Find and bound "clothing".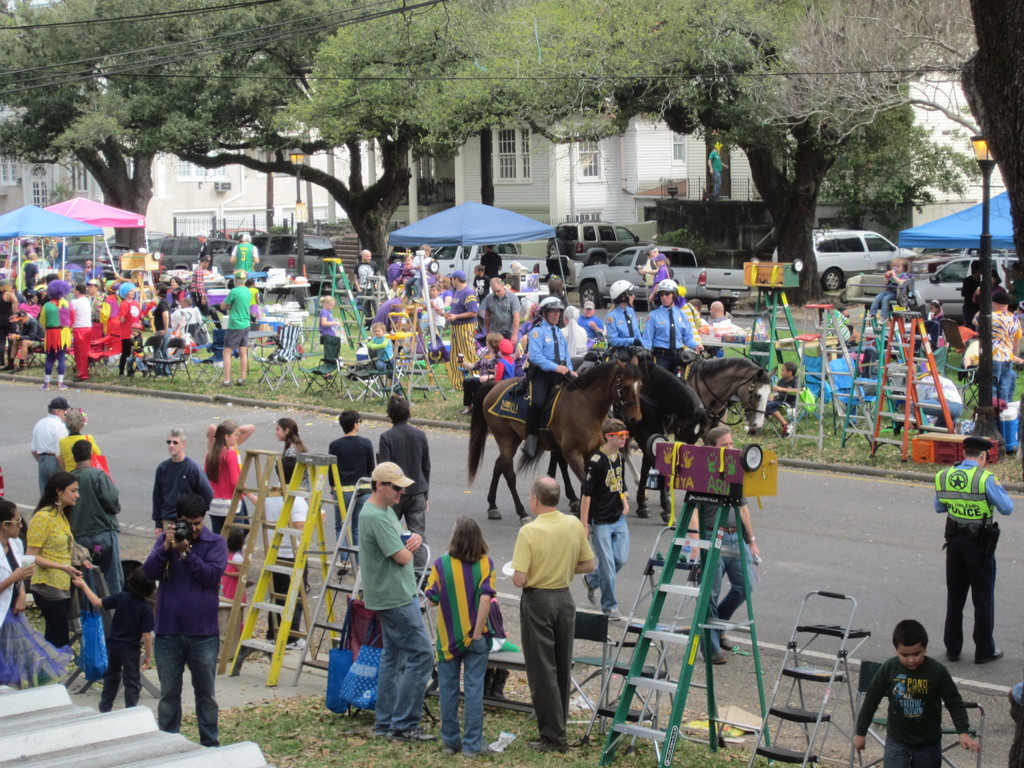
Bound: region(24, 498, 70, 641).
